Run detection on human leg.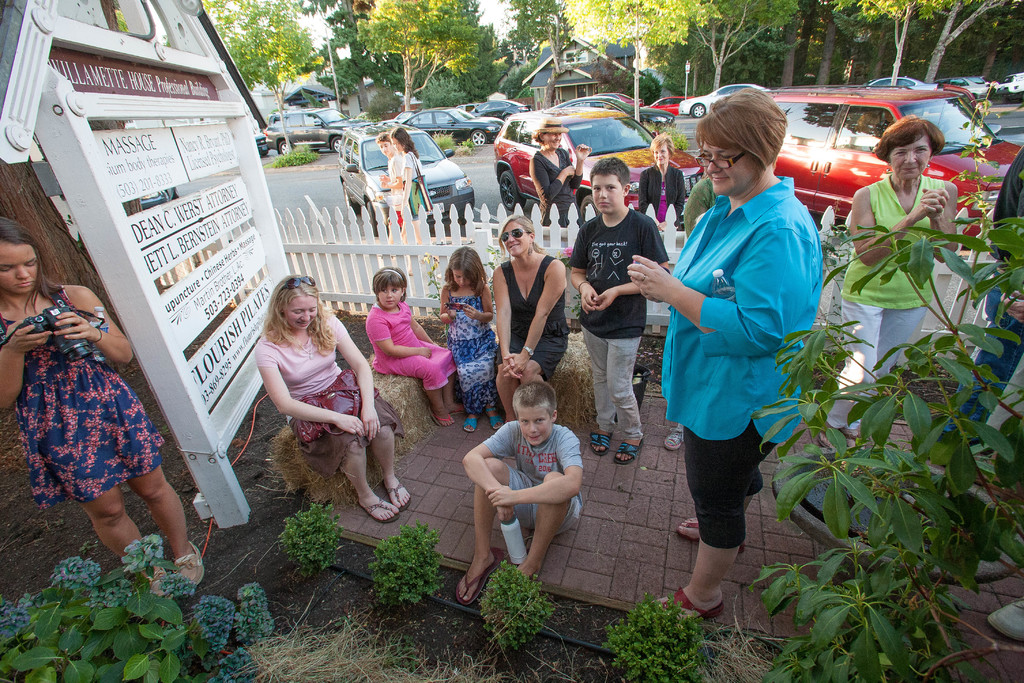
Result: locate(520, 329, 563, 377).
